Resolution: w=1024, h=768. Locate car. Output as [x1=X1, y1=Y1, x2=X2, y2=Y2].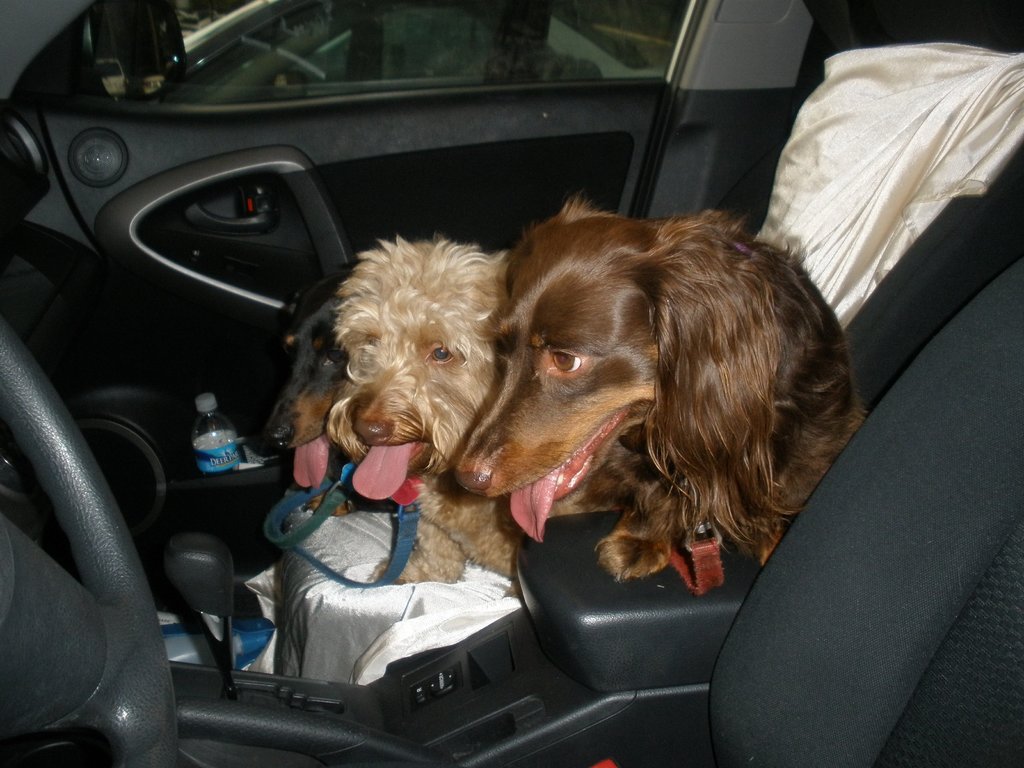
[x1=0, y1=1, x2=1023, y2=766].
